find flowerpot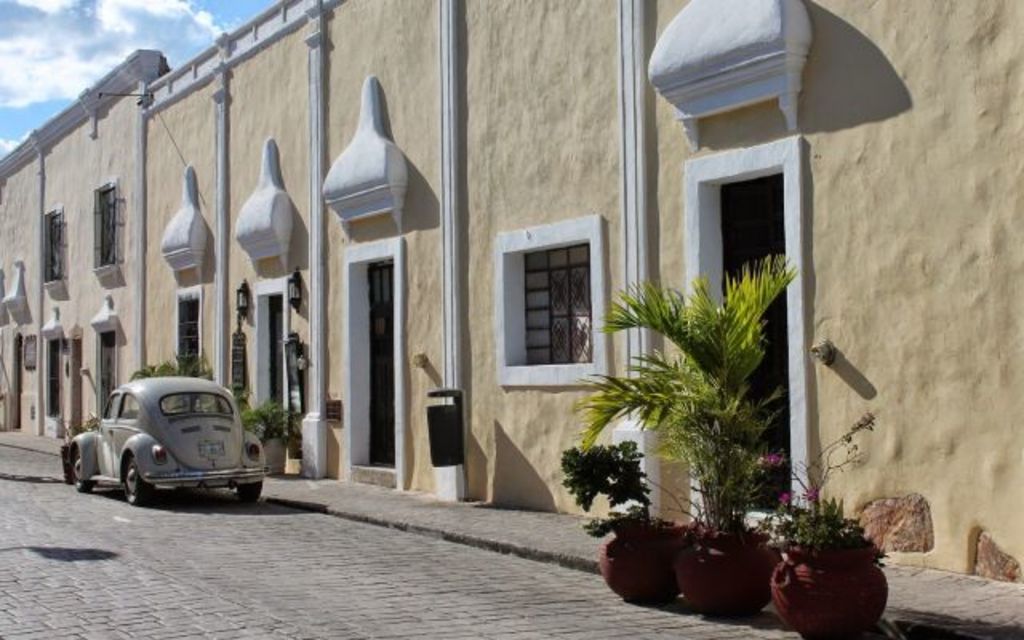
Rect(774, 517, 894, 627)
